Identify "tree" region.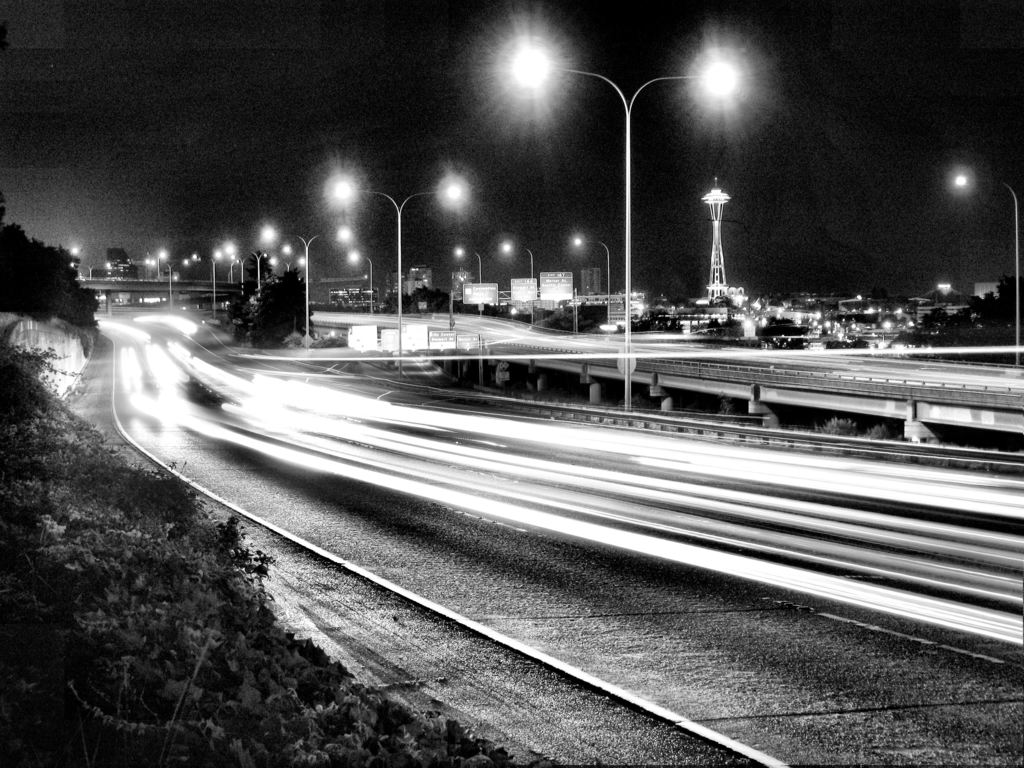
Region: box=[619, 309, 685, 332].
